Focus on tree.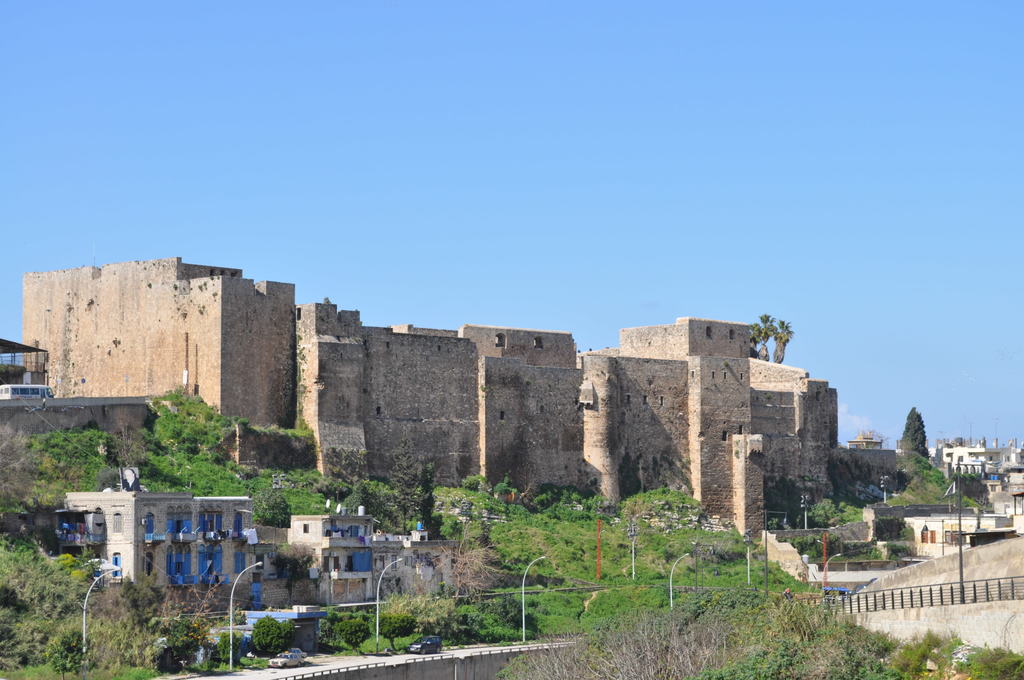
Focused at box=[318, 610, 355, 651].
